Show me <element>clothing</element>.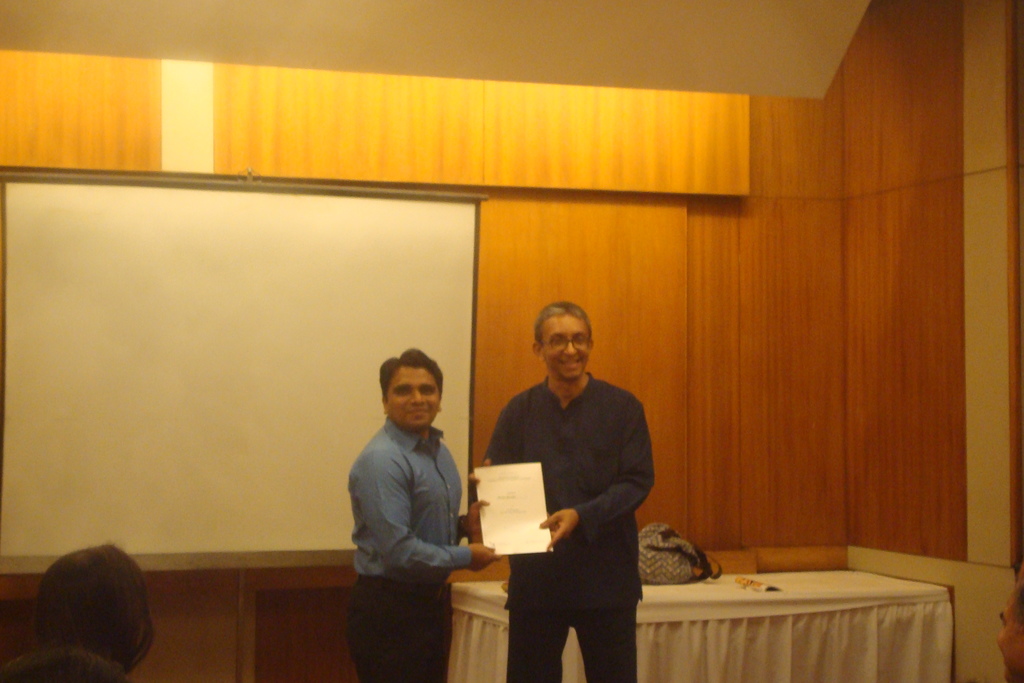
<element>clothing</element> is here: bbox(483, 370, 661, 682).
